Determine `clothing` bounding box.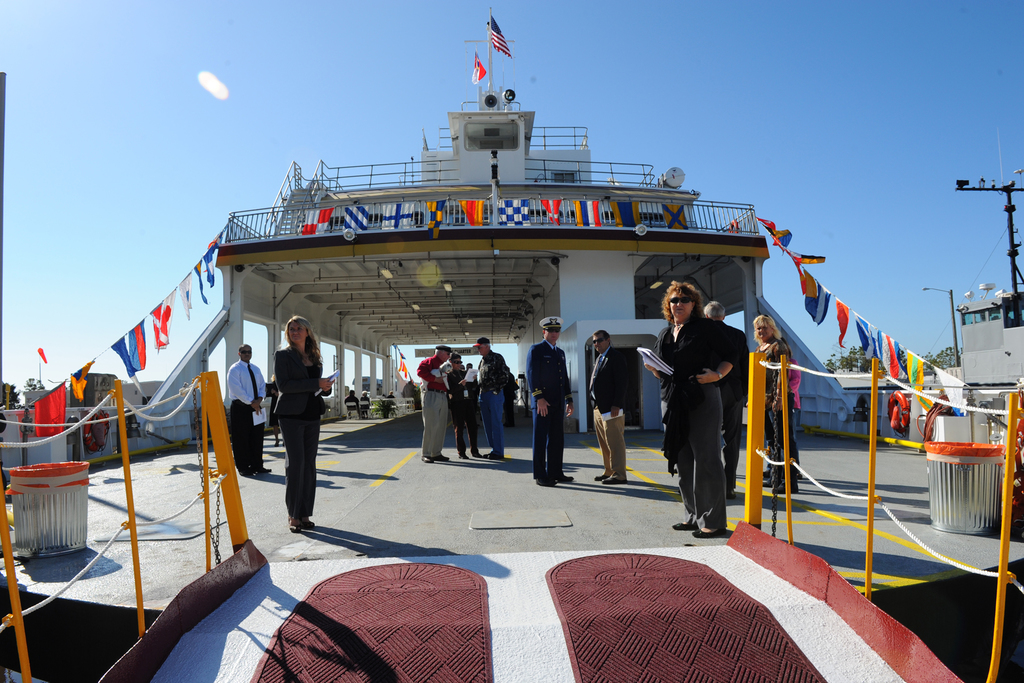
Determined: box(415, 353, 462, 456).
